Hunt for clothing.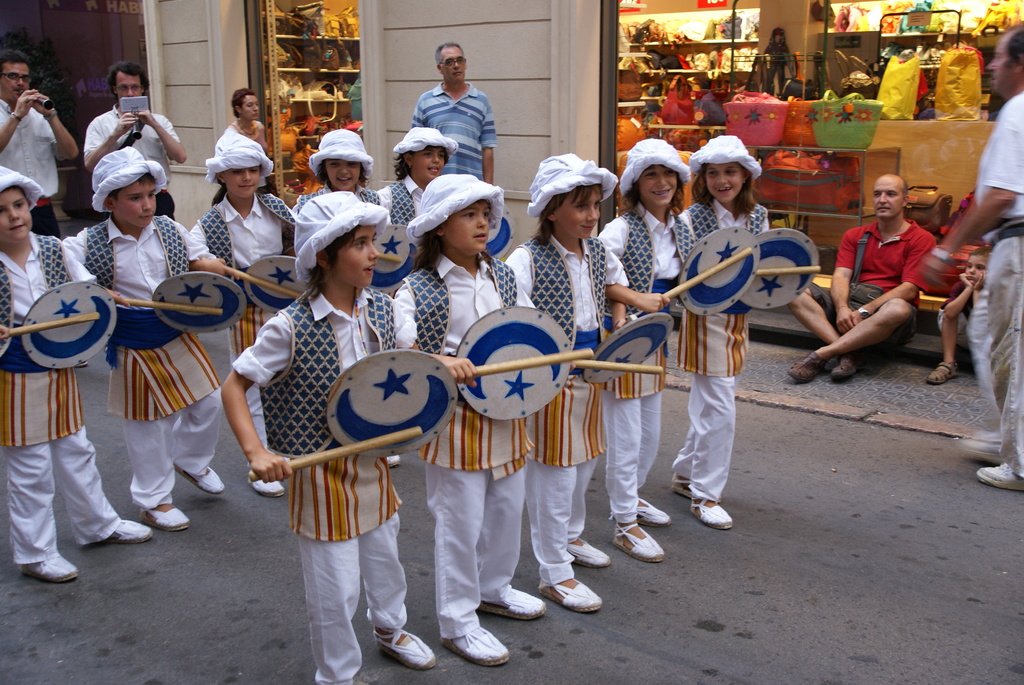
Hunted down at Rect(600, 209, 686, 523).
